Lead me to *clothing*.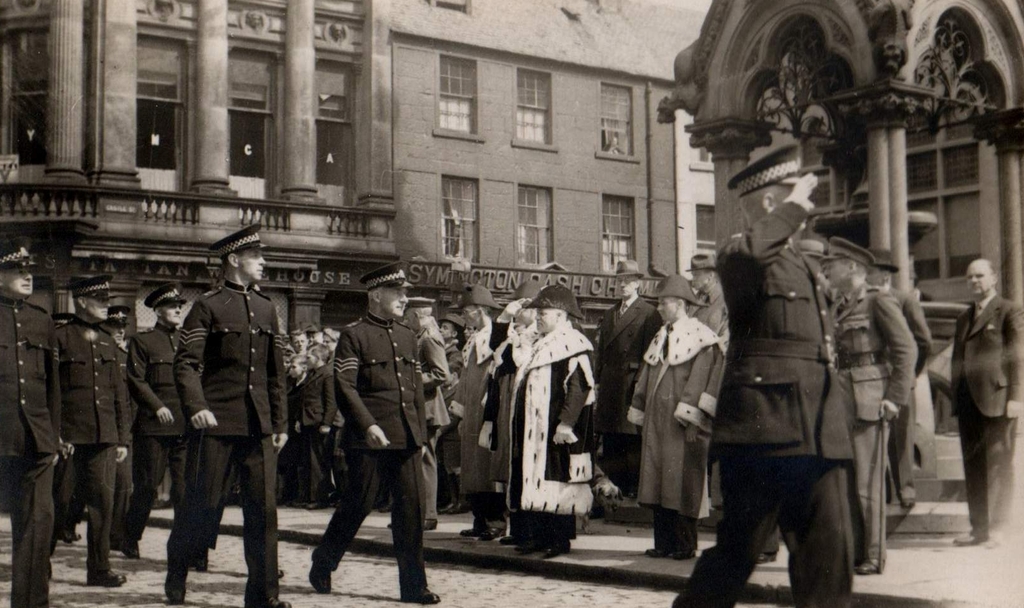
Lead to box(688, 280, 726, 336).
